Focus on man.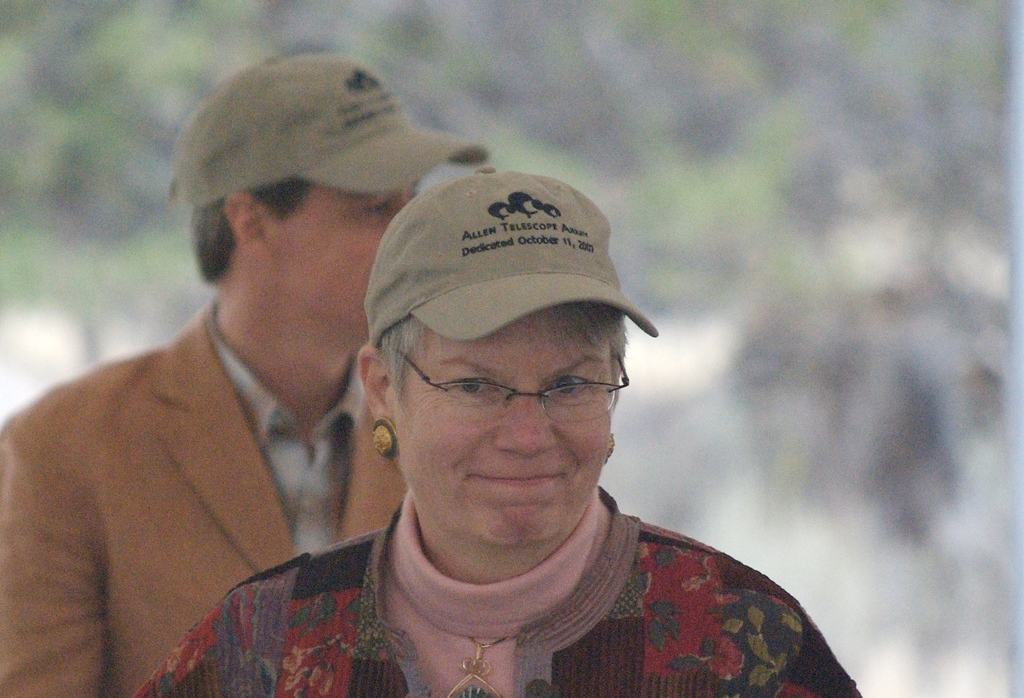
Focused at x1=0, y1=54, x2=490, y2=697.
